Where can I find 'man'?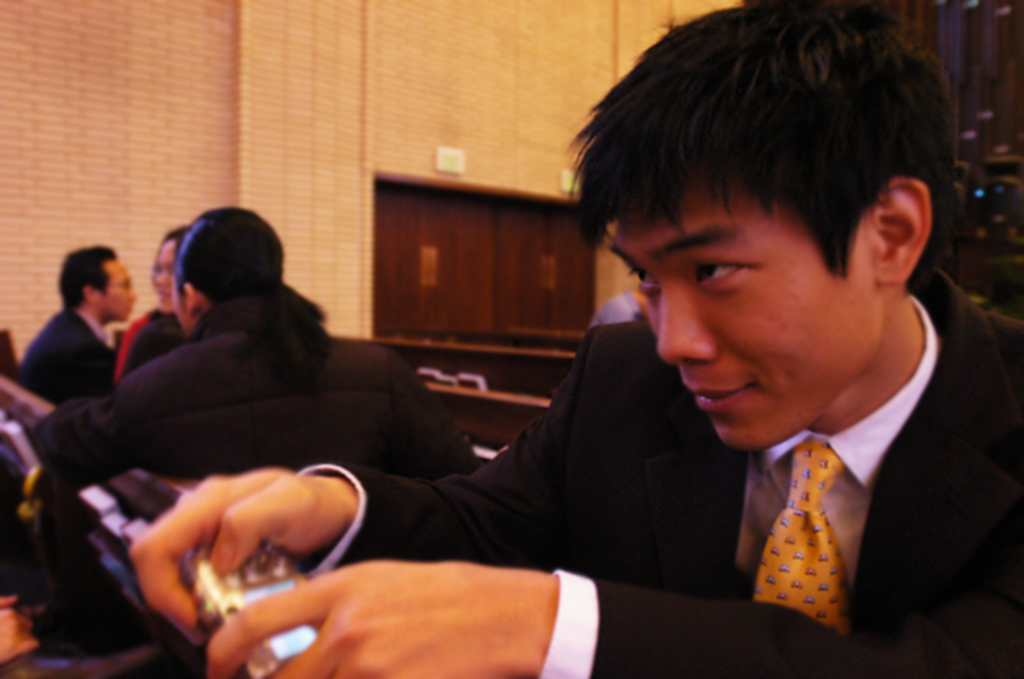
You can find it at 108 164 995 662.
